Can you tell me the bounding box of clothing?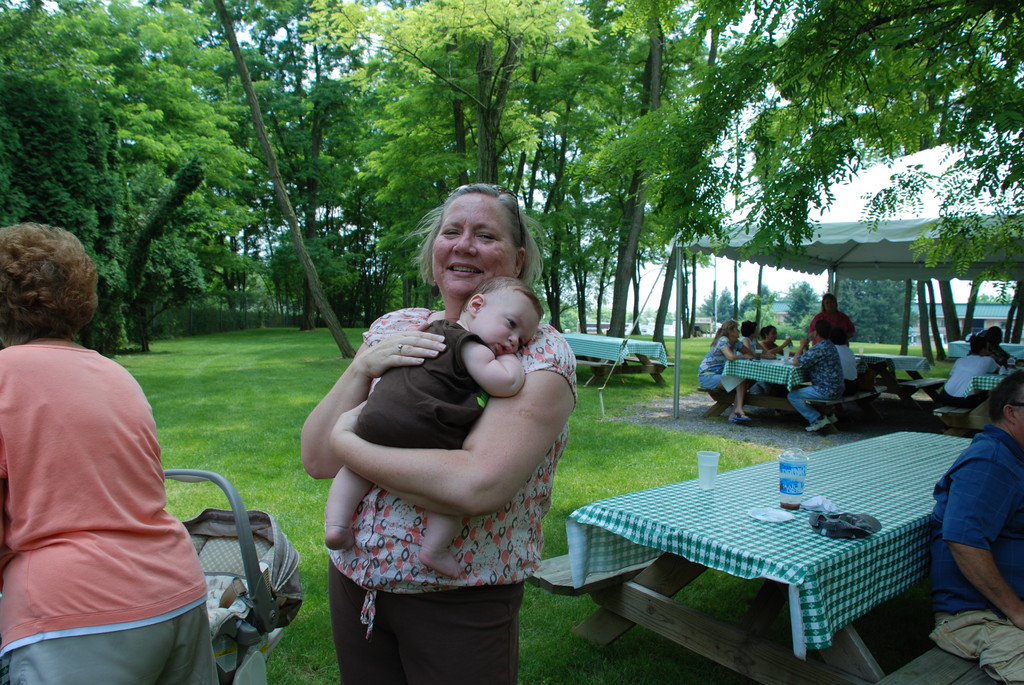
box(328, 562, 520, 684).
